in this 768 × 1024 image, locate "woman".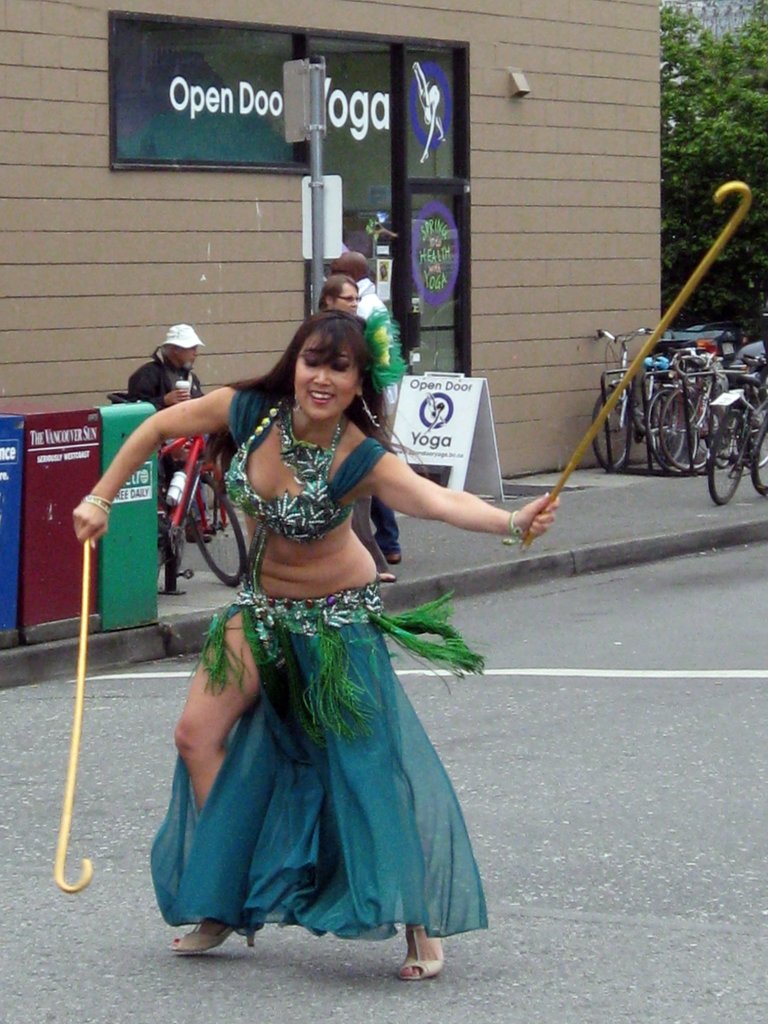
Bounding box: region(316, 271, 360, 317).
